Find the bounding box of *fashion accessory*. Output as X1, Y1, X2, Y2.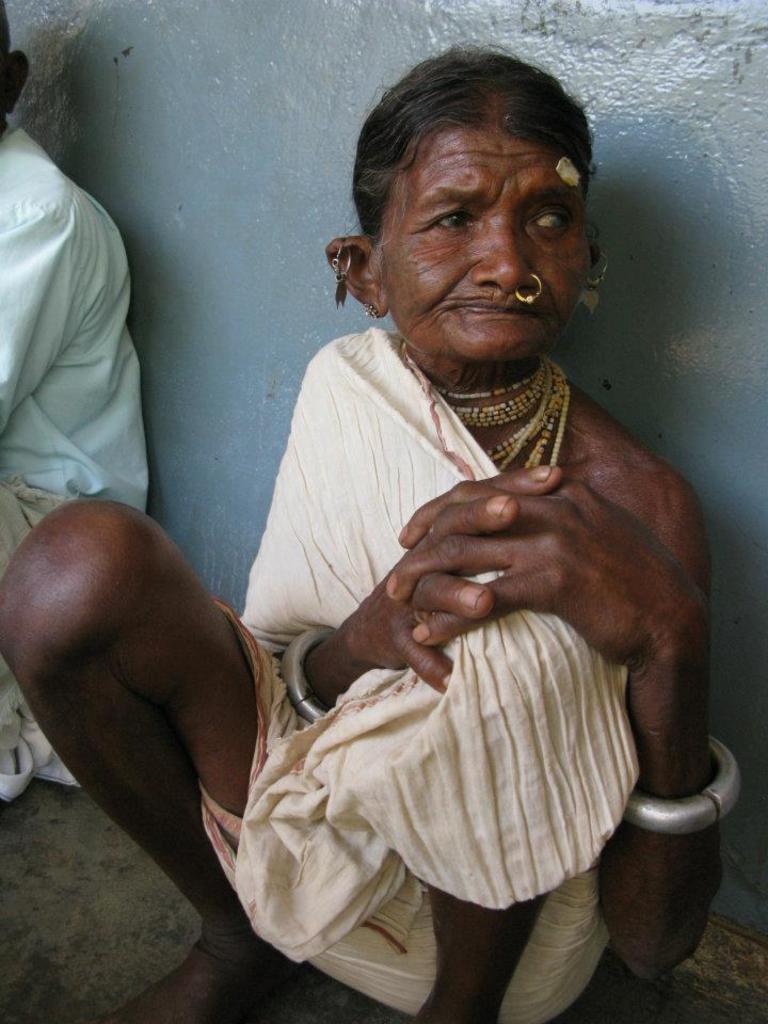
511, 275, 544, 302.
